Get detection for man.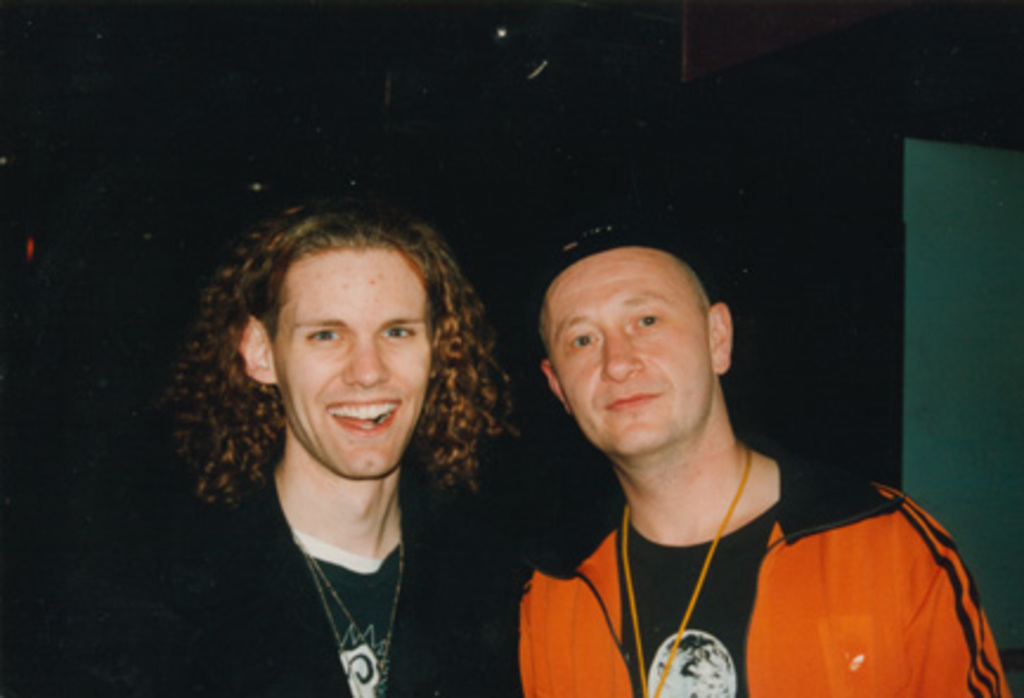
Detection: box=[468, 222, 951, 689].
